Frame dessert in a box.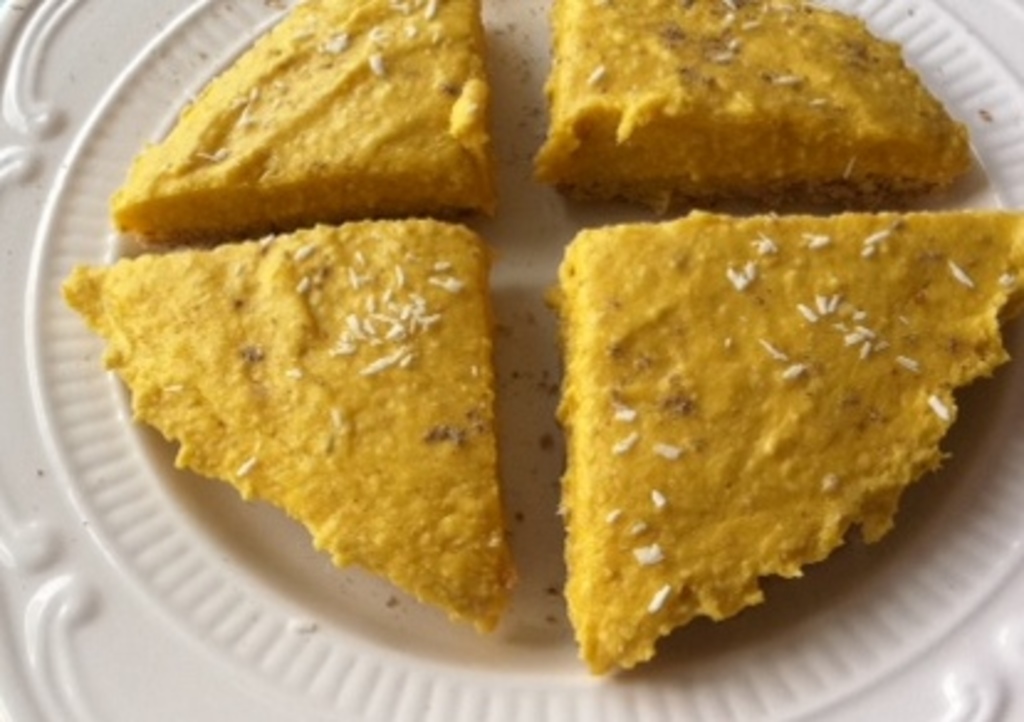
111/0/492/252.
